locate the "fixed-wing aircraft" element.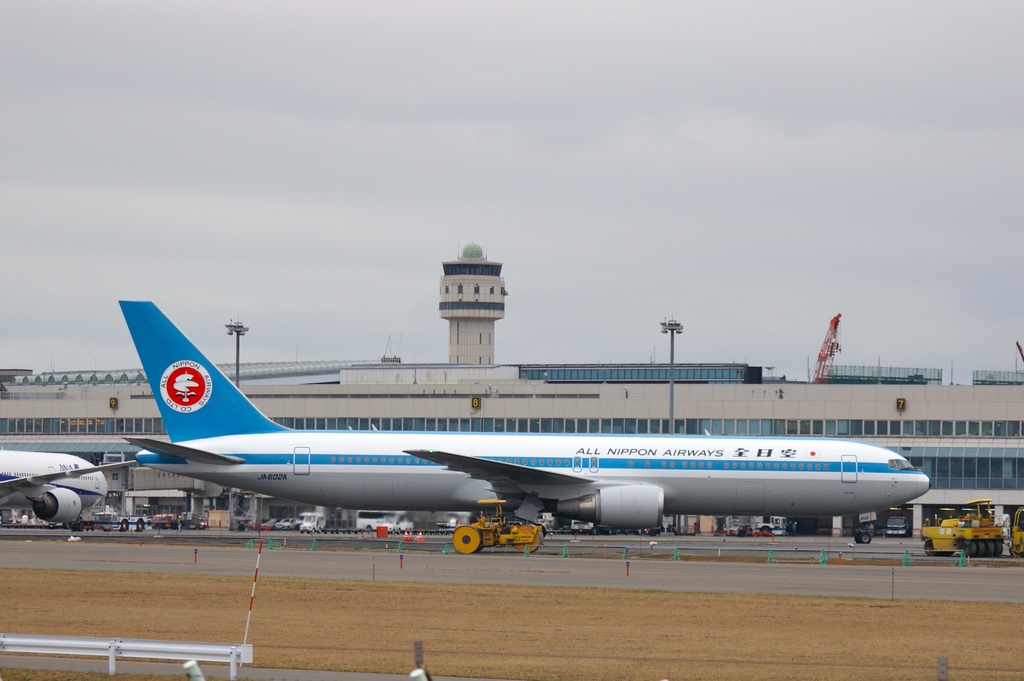
Element bbox: left=0, top=448, right=141, bottom=522.
